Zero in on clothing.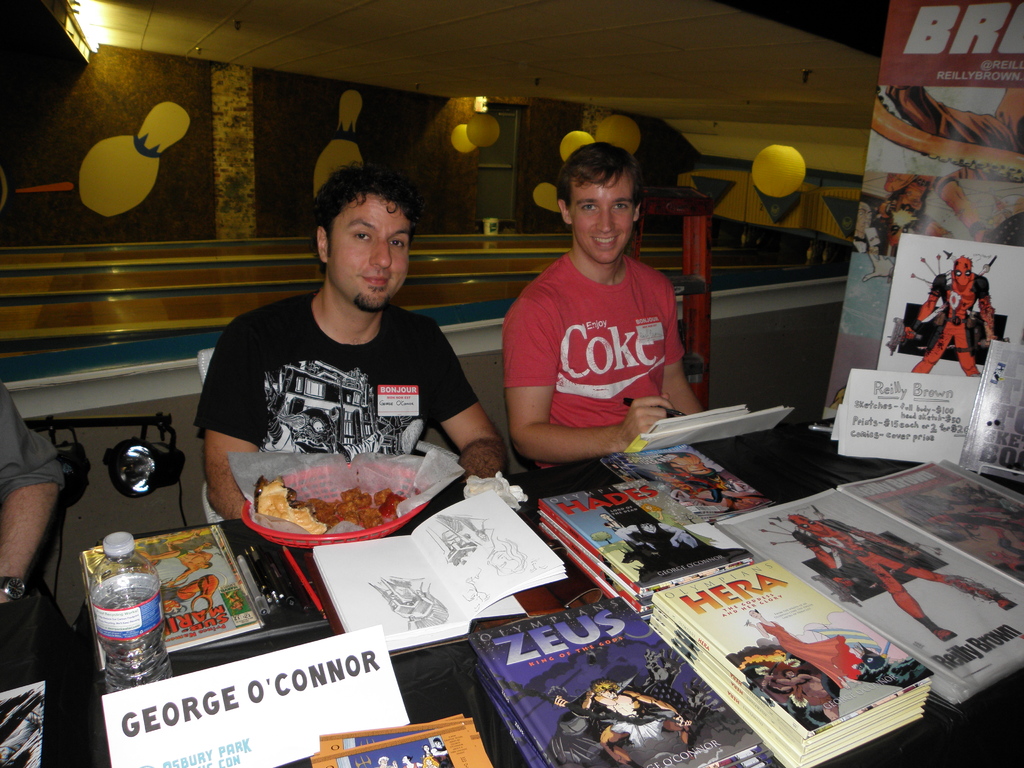
Zeroed in: BBox(0, 392, 70, 504).
